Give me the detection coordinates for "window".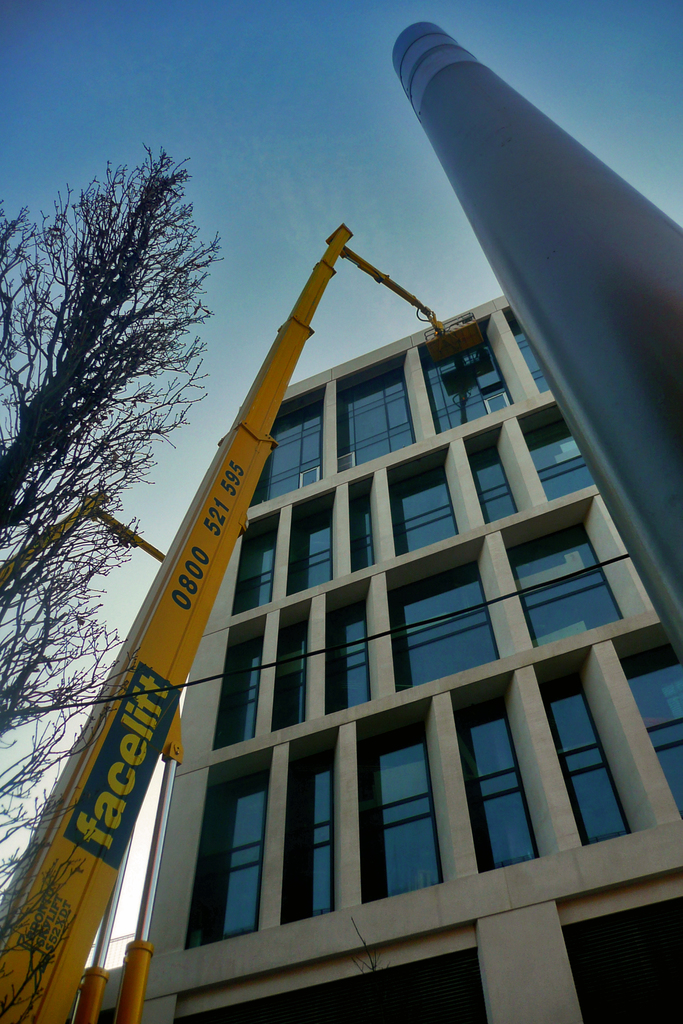
x1=621, y1=643, x2=682, y2=813.
